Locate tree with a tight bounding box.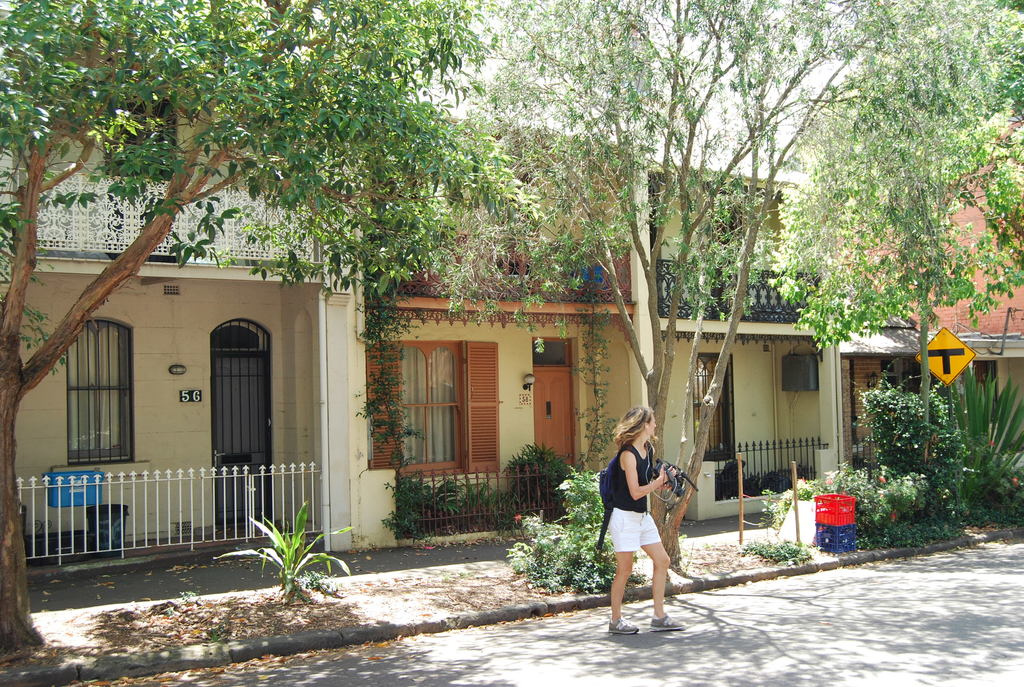
0 0 548 662.
